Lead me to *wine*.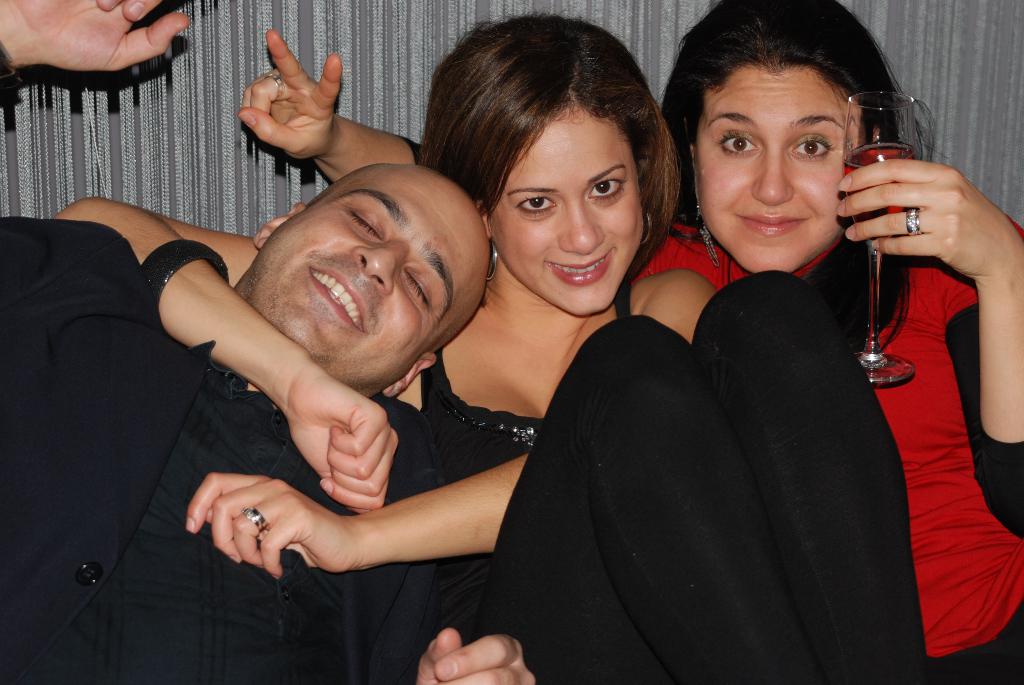
Lead to pyautogui.locateOnScreen(836, 139, 922, 238).
